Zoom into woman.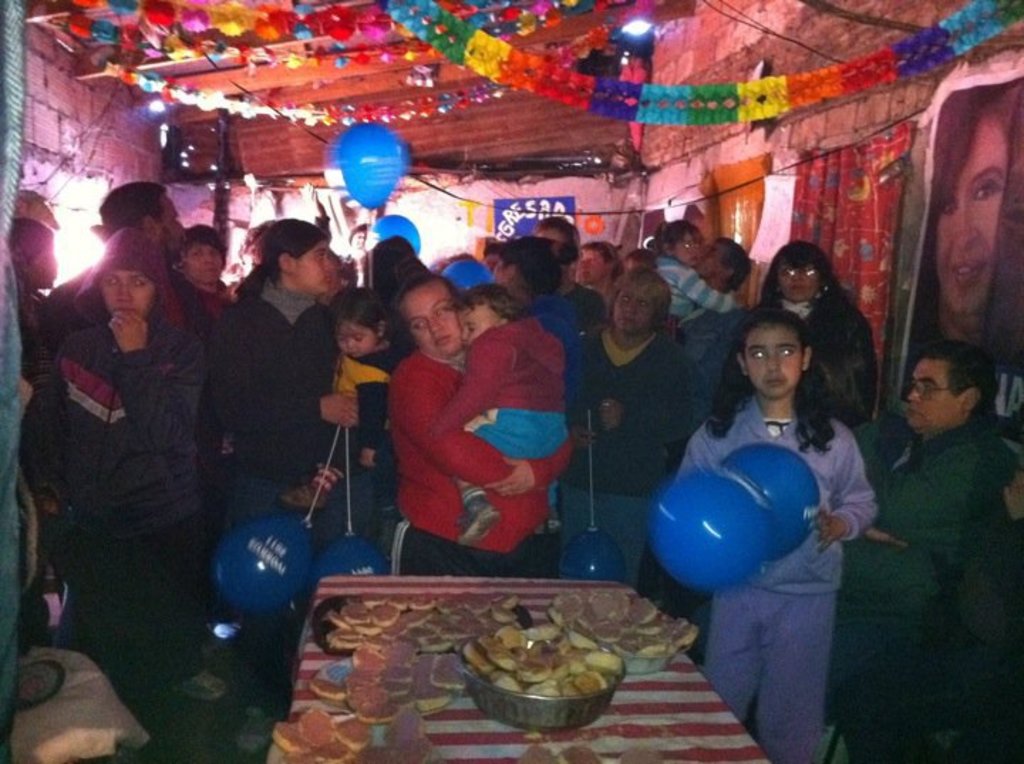
Zoom target: [752,239,883,430].
